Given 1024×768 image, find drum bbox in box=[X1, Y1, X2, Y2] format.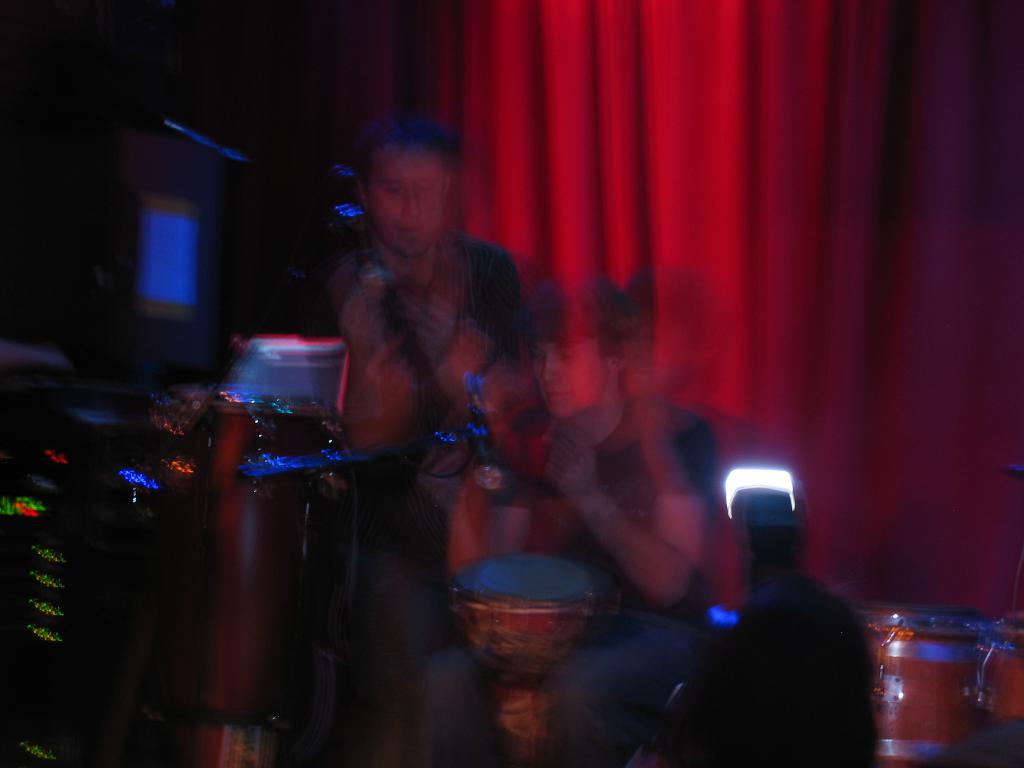
box=[165, 392, 340, 721].
